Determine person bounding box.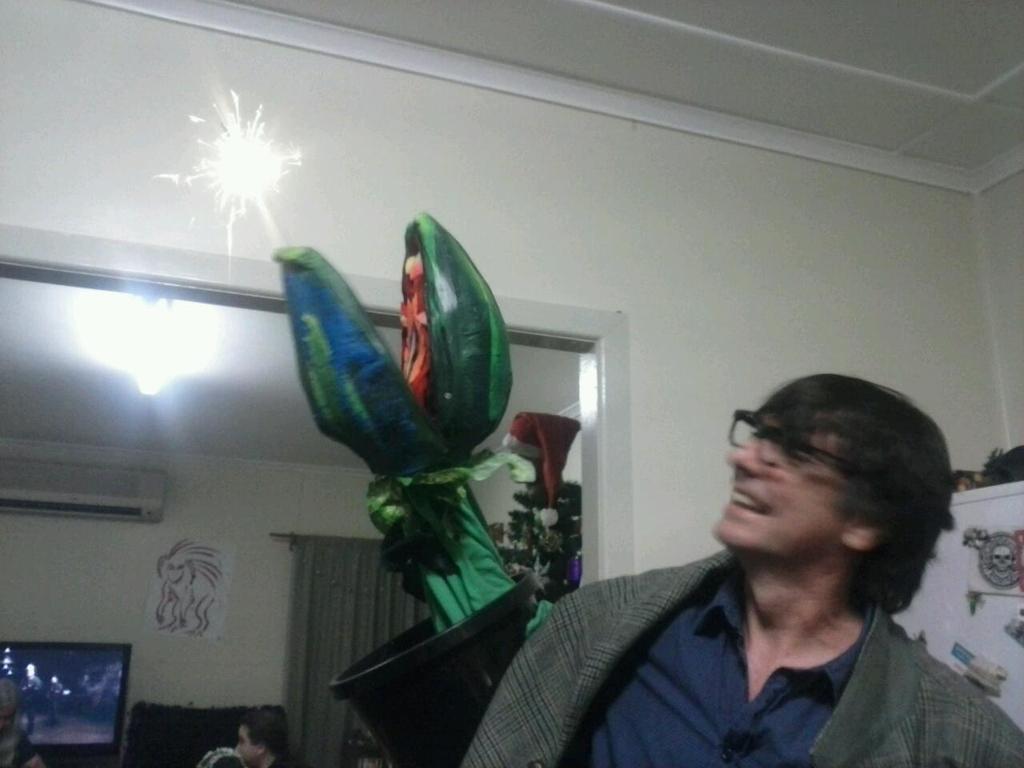
Determined: (left=0, top=674, right=43, bottom=767).
